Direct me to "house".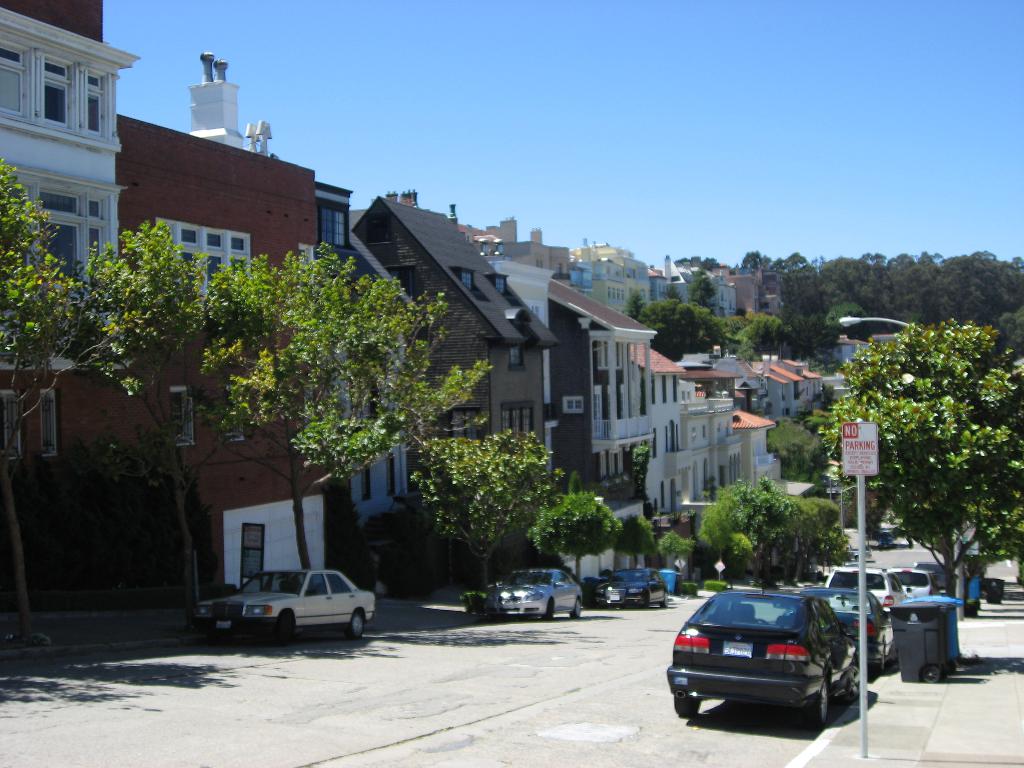
Direction: bbox(723, 391, 786, 599).
